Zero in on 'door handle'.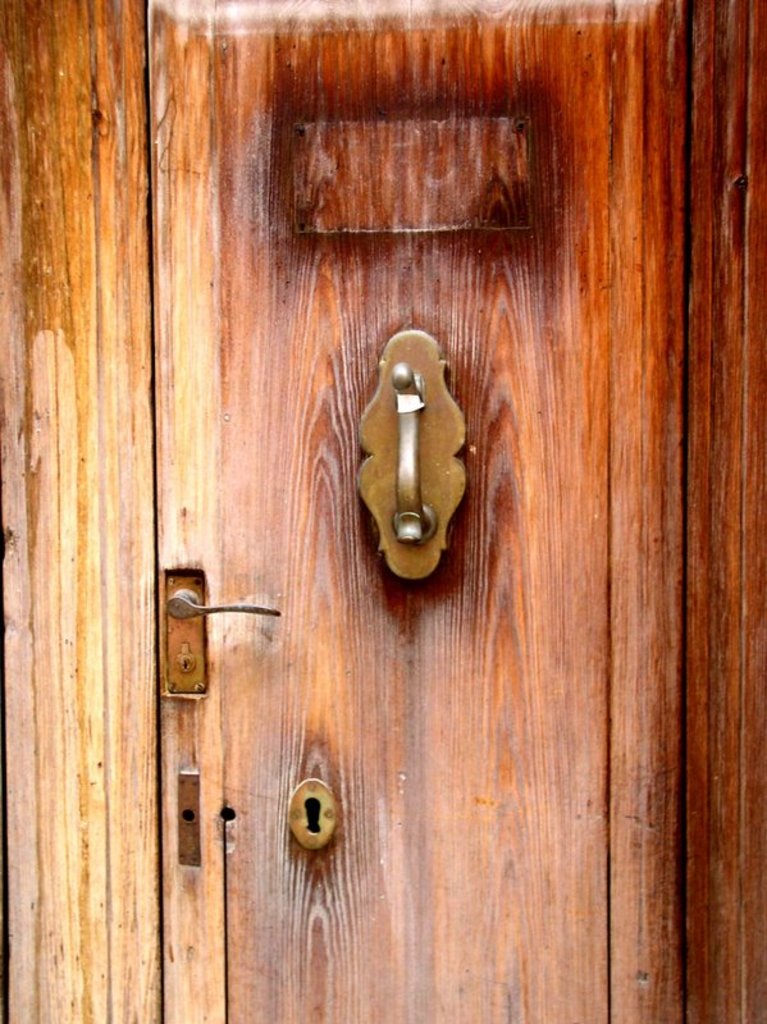
Zeroed in: detection(164, 570, 291, 695).
